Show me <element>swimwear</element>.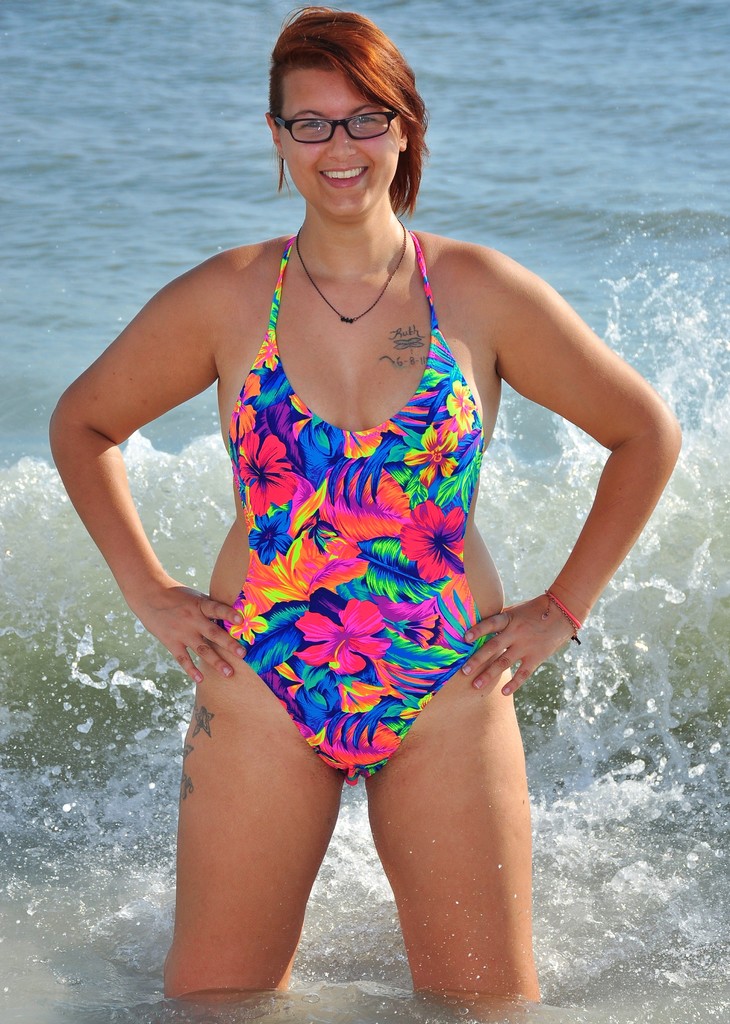
<element>swimwear</element> is here: select_region(216, 243, 491, 780).
